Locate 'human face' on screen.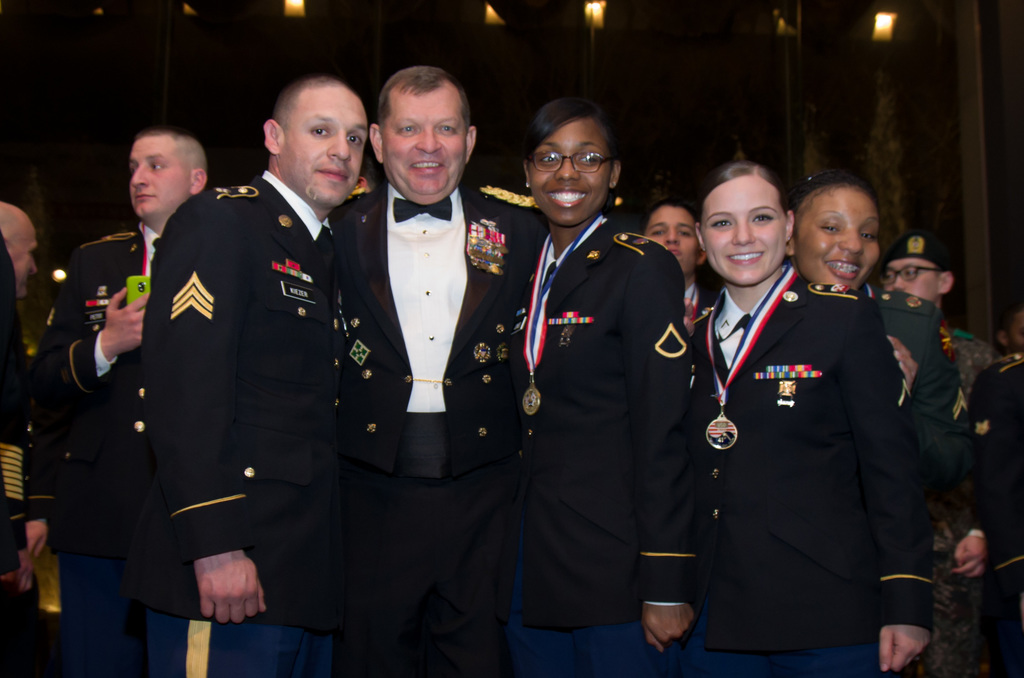
On screen at bbox=[381, 86, 471, 197].
